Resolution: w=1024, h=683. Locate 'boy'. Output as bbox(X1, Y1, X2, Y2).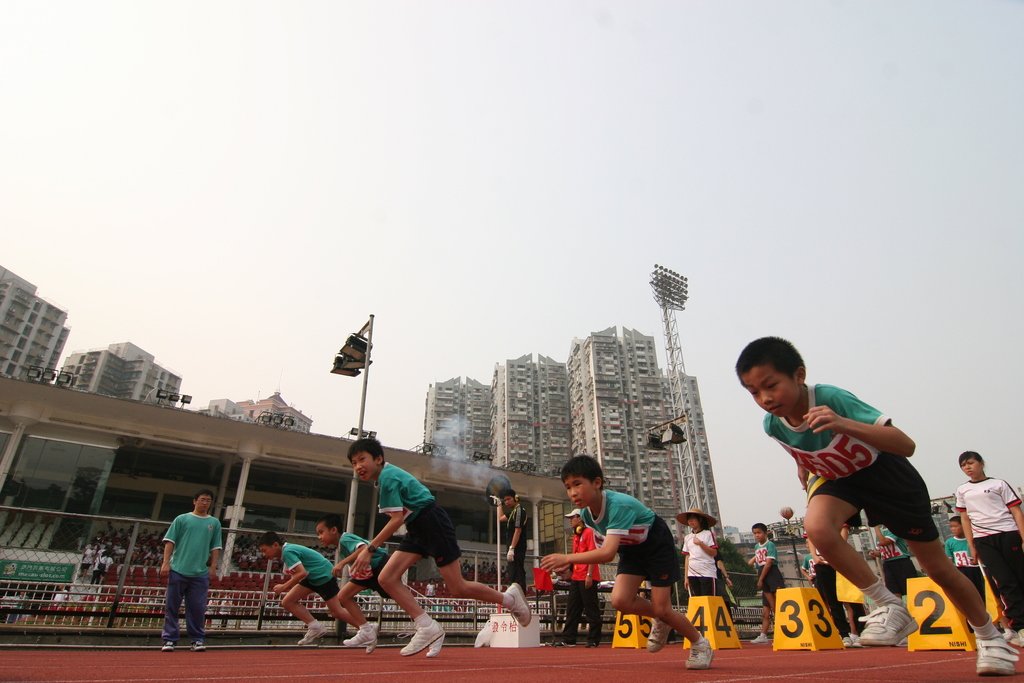
bbox(317, 519, 412, 650).
